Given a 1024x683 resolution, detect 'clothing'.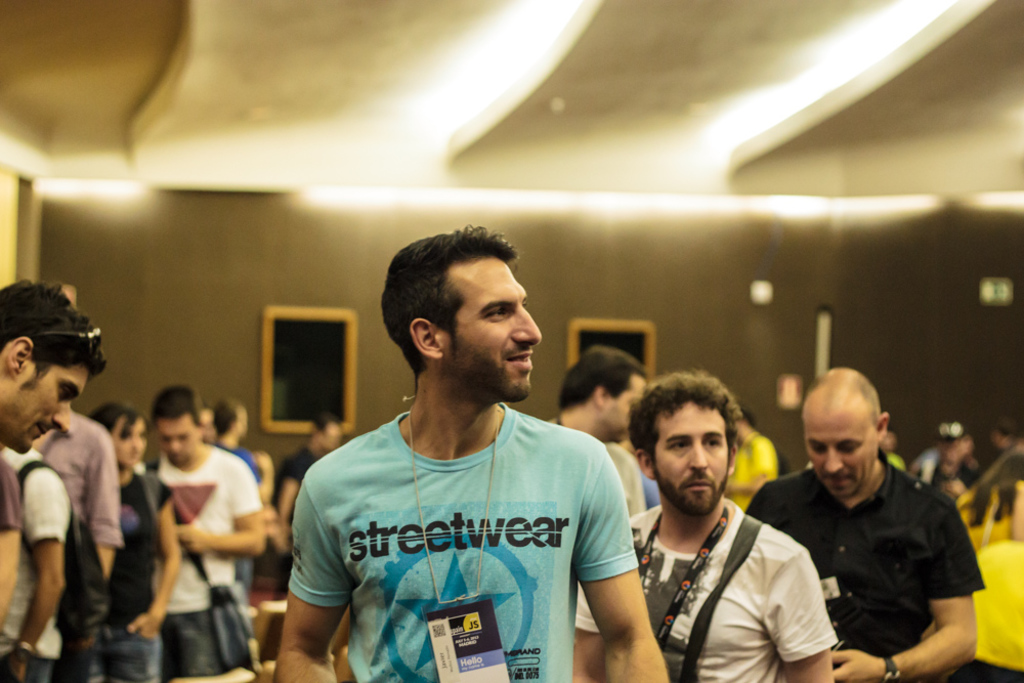
{"left": 572, "top": 498, "right": 828, "bottom": 682}.
